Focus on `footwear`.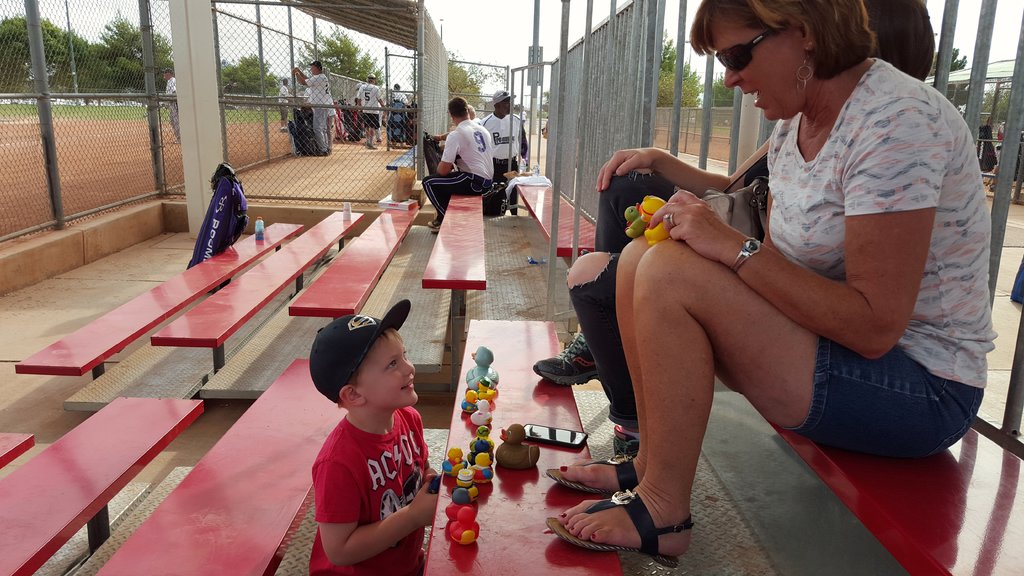
Focused at [541,479,694,559].
